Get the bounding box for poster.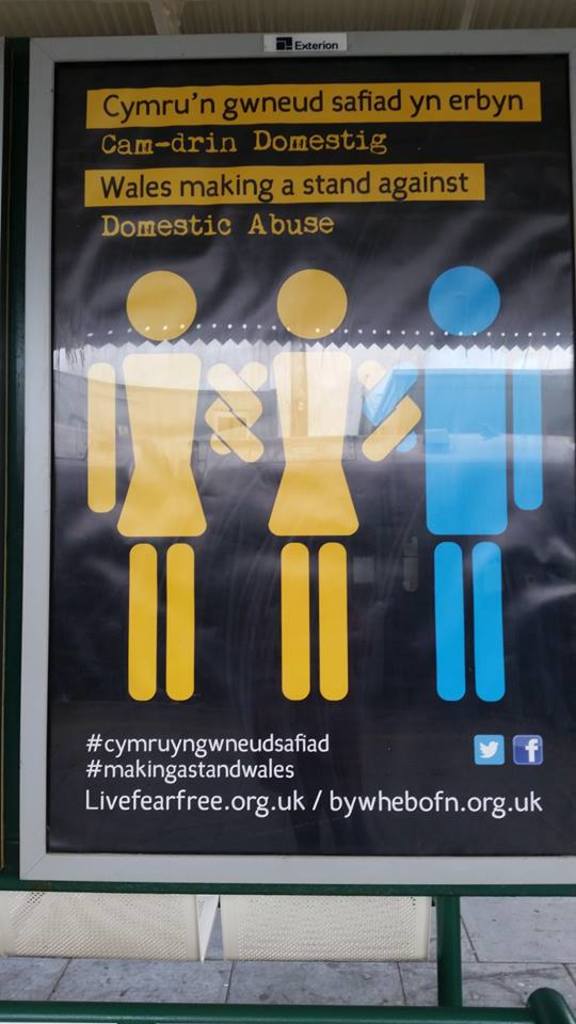
detection(12, 27, 575, 880).
